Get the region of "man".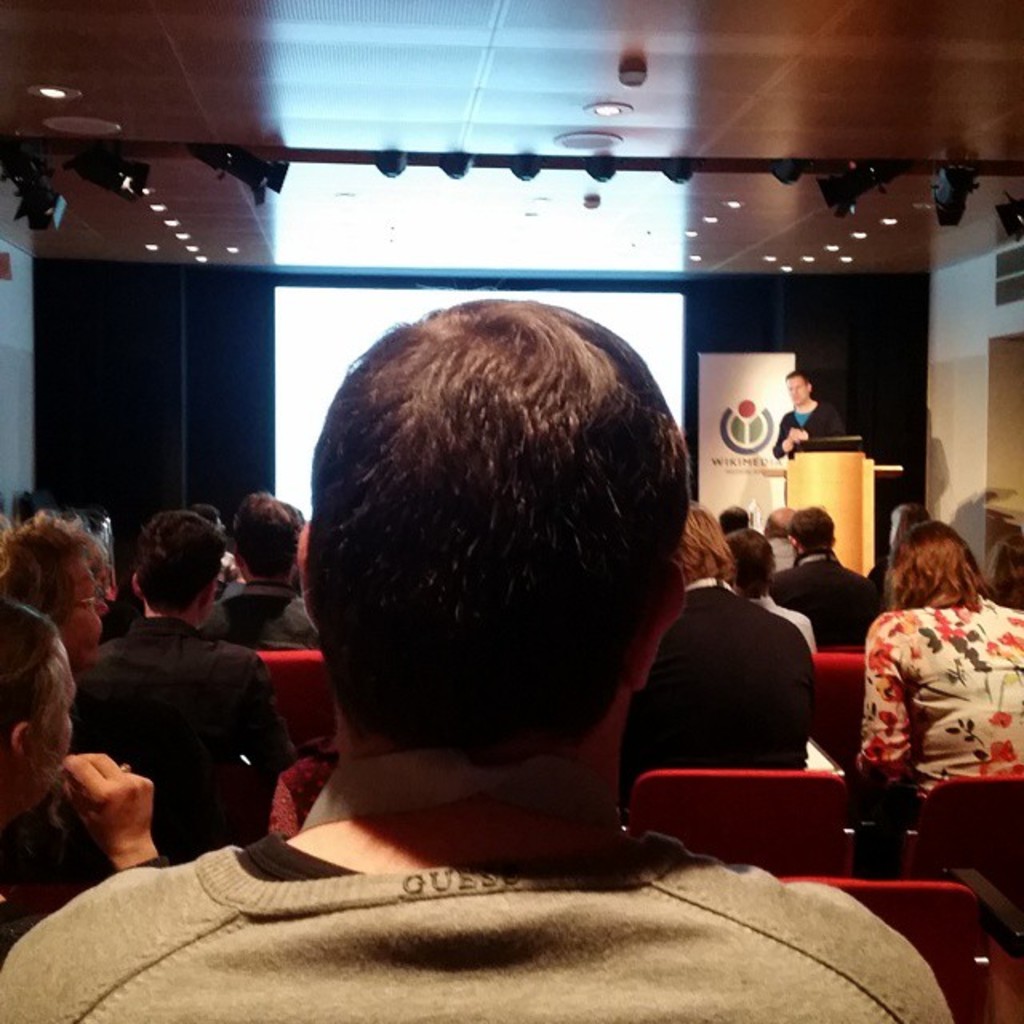
box=[718, 502, 742, 549].
